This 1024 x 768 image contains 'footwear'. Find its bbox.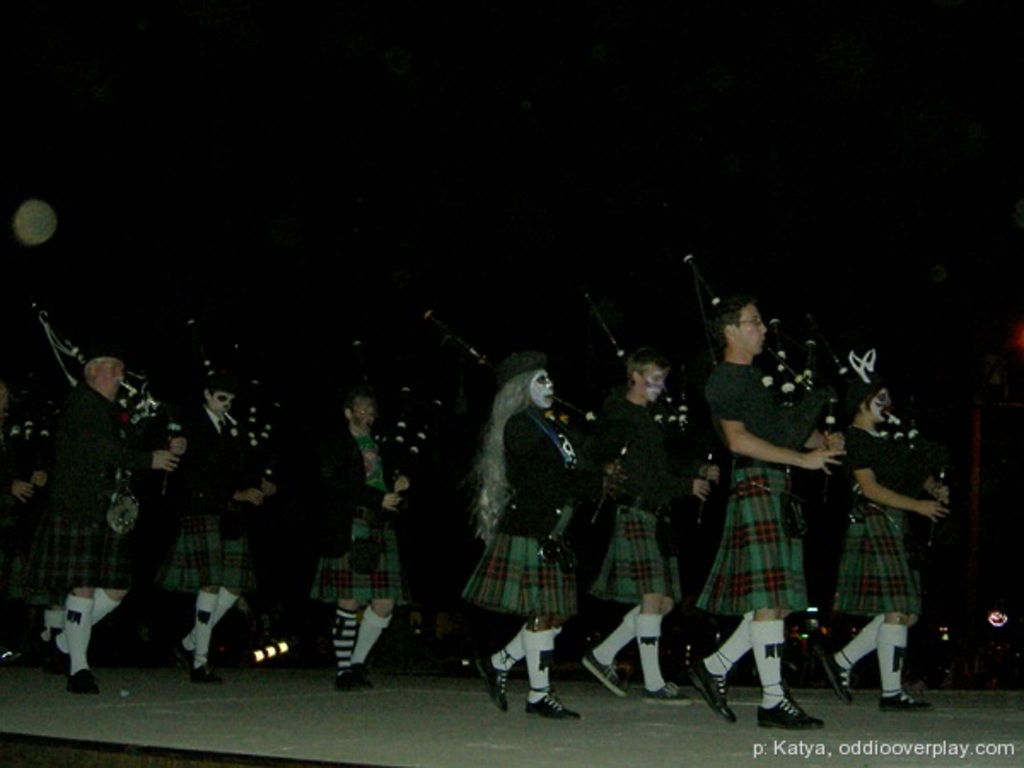
crop(756, 700, 821, 734).
